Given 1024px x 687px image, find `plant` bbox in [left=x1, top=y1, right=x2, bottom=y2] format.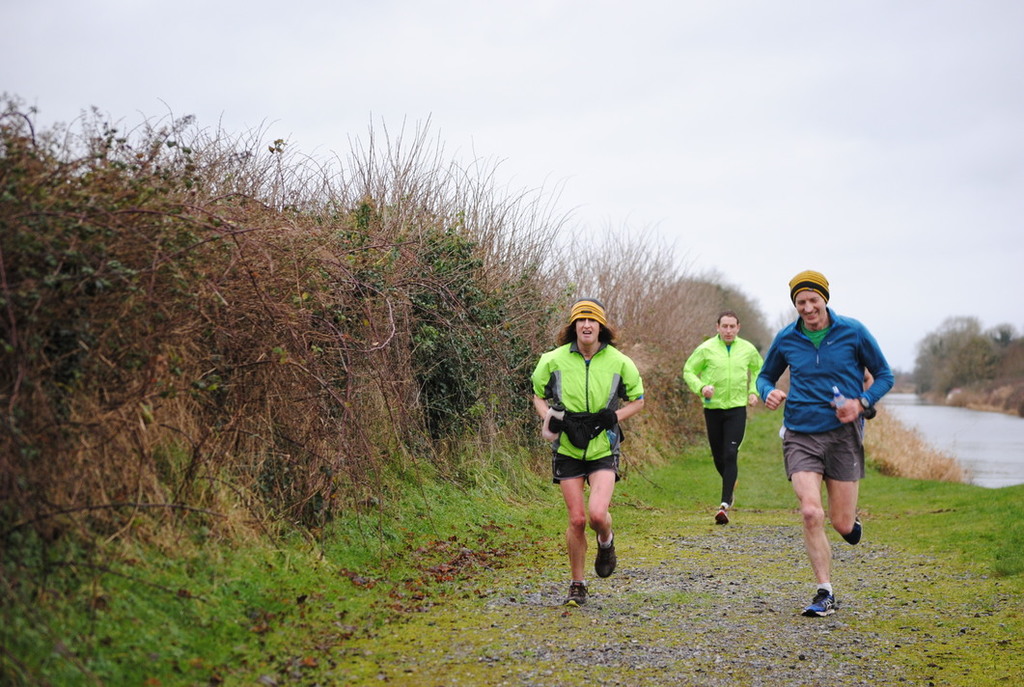
[left=857, top=386, right=978, bottom=488].
